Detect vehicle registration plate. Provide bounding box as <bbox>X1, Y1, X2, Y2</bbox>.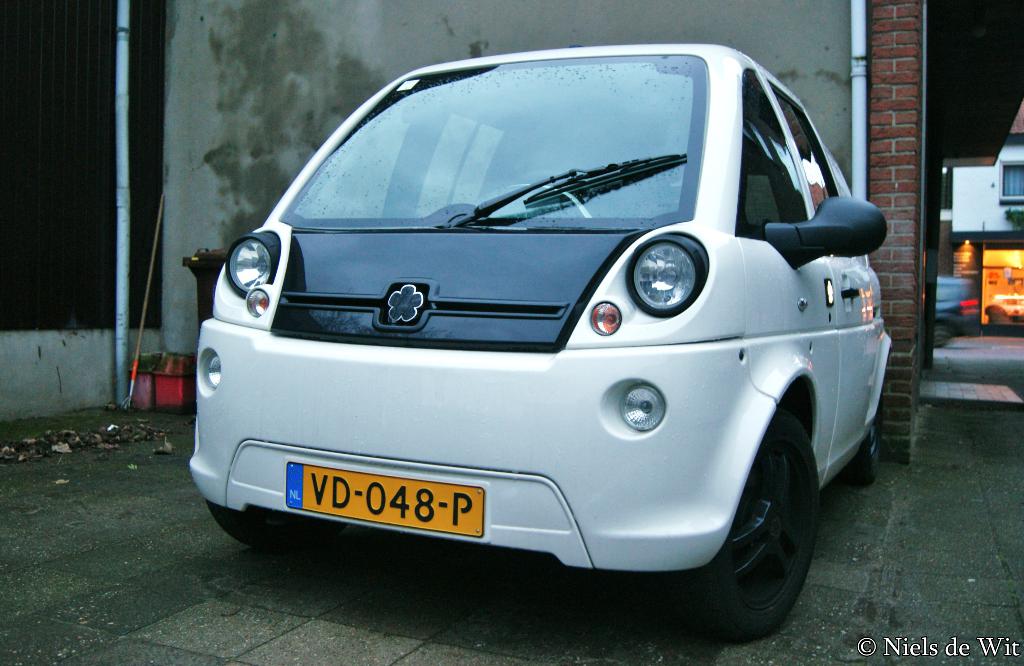
<bbox>280, 460, 520, 553</bbox>.
